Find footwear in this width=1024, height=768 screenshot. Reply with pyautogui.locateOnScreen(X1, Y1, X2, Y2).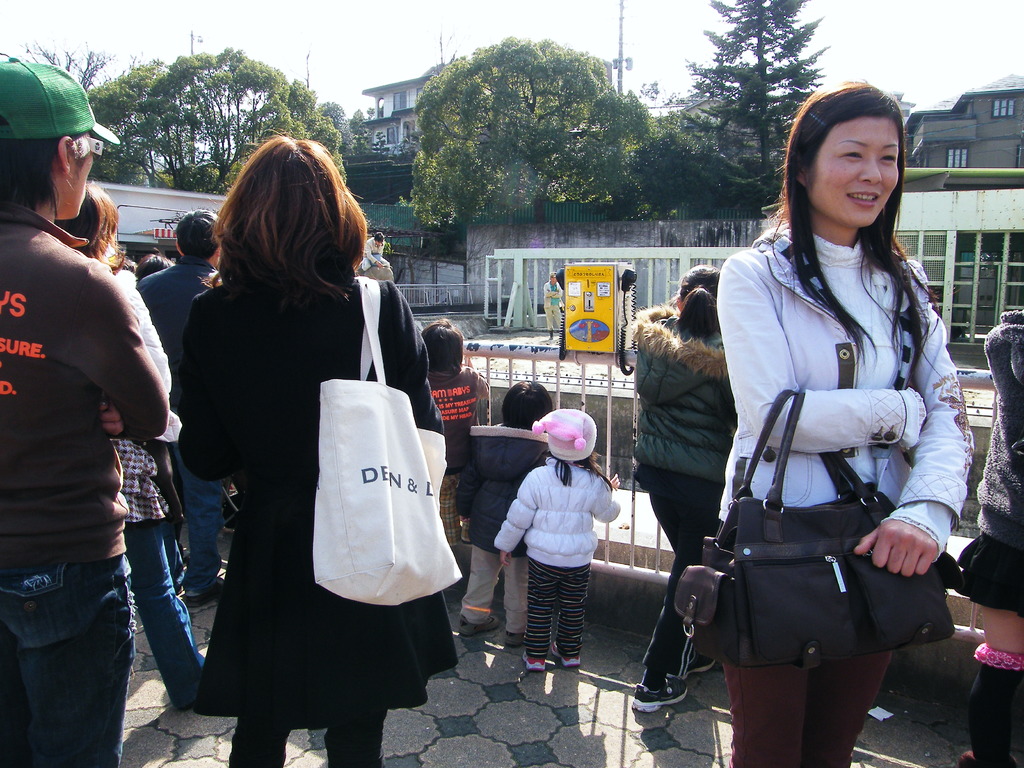
pyautogui.locateOnScreen(525, 656, 551, 675).
